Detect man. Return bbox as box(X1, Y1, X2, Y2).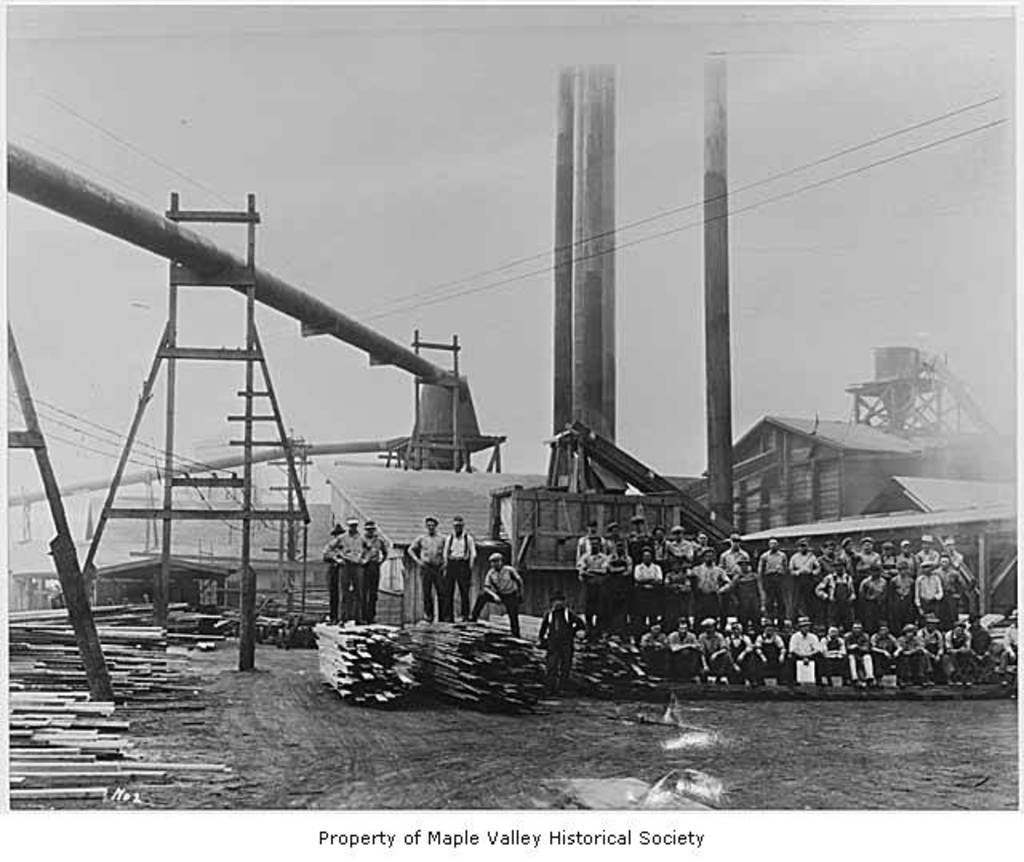
box(701, 616, 731, 681).
